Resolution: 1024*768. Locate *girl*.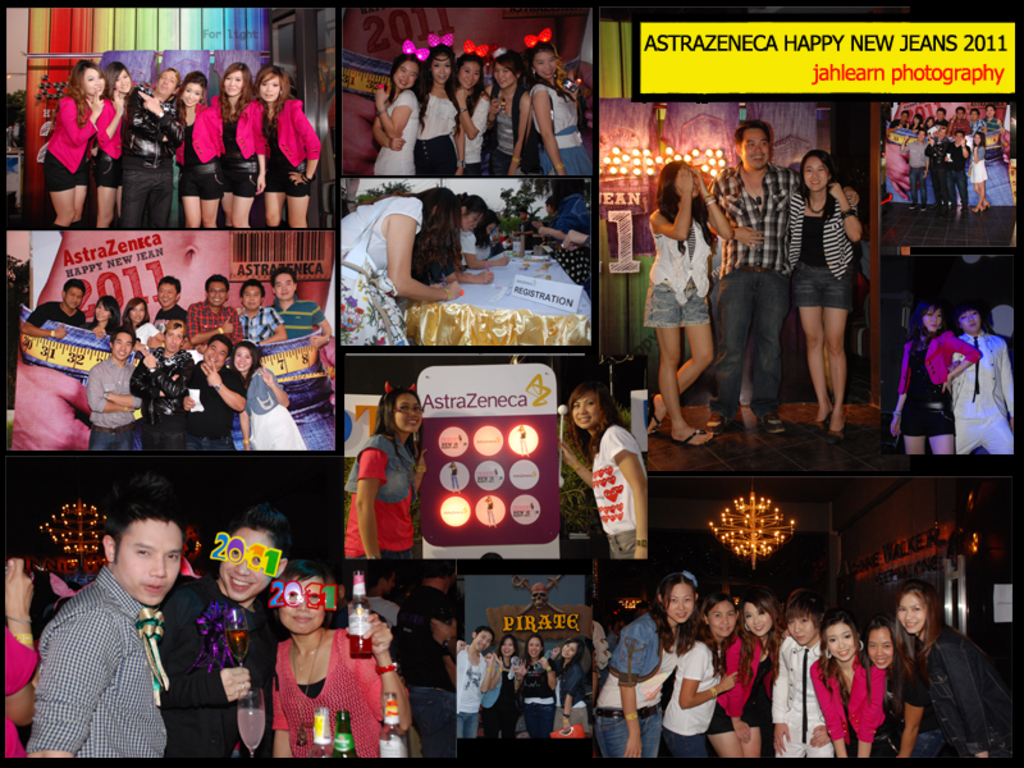
box(868, 616, 942, 755).
